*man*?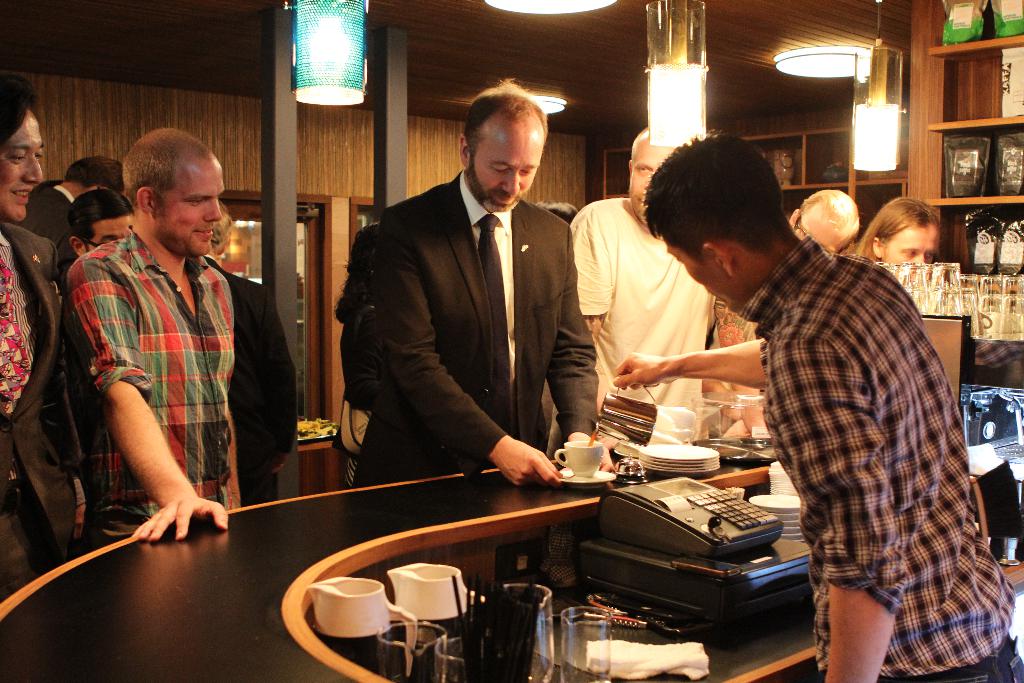
detection(0, 74, 84, 604)
